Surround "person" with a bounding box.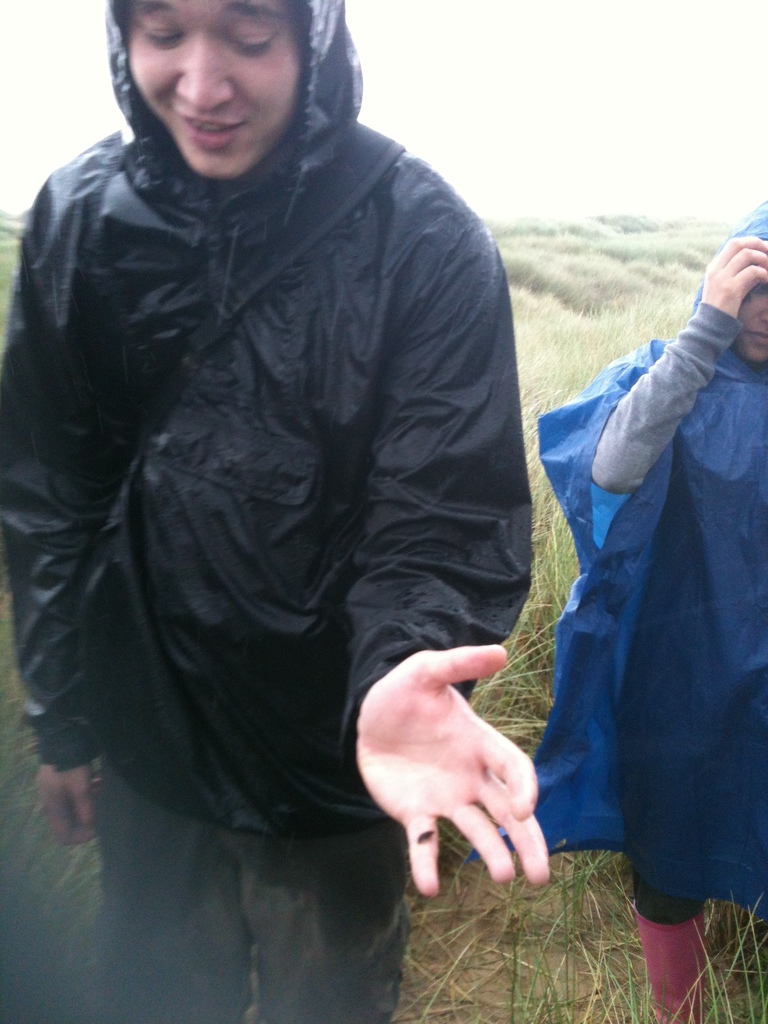
(0,0,547,1023).
